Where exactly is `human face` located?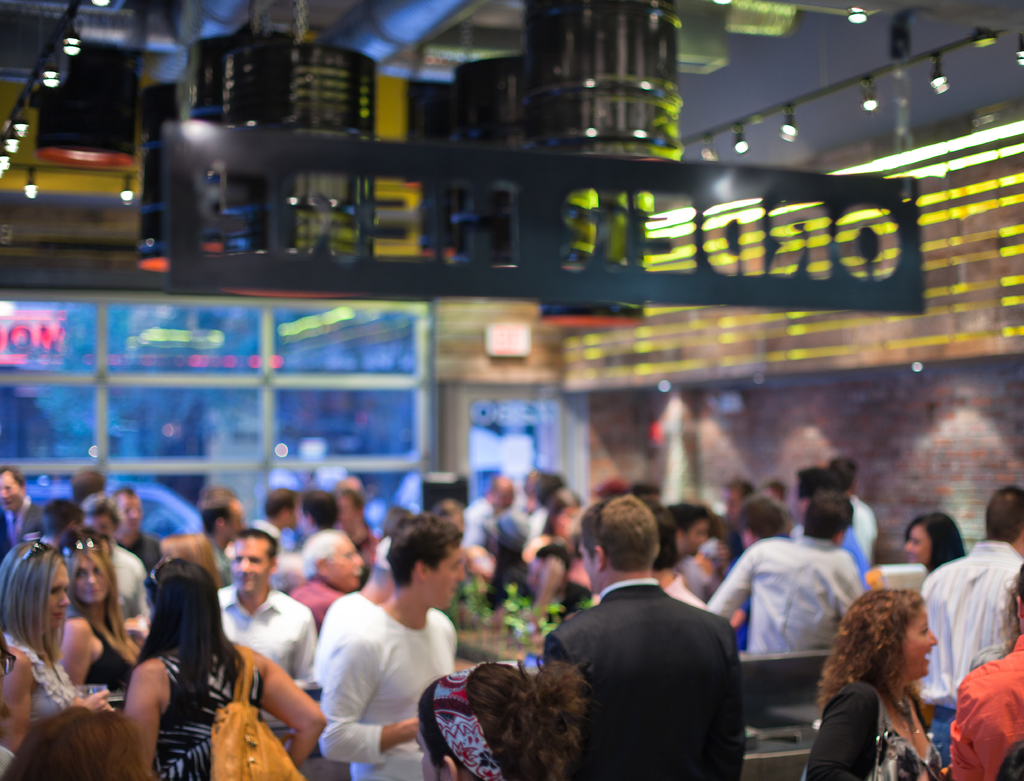
Its bounding box is [x1=904, y1=526, x2=934, y2=564].
